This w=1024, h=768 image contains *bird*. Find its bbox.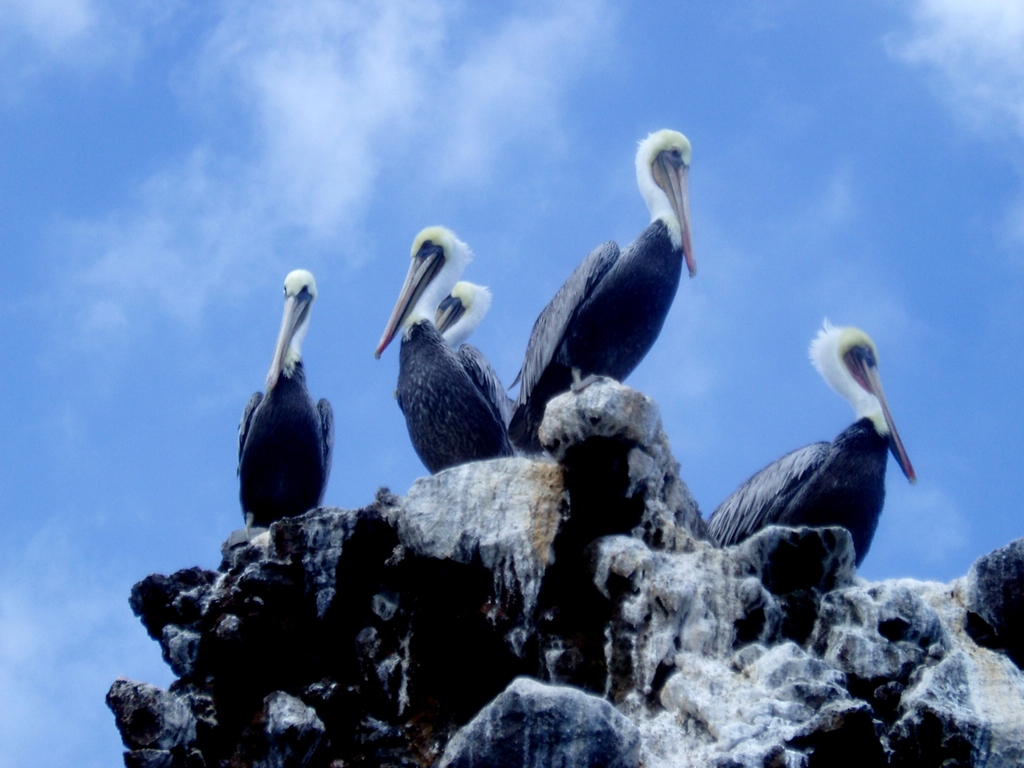
box(223, 274, 334, 549).
